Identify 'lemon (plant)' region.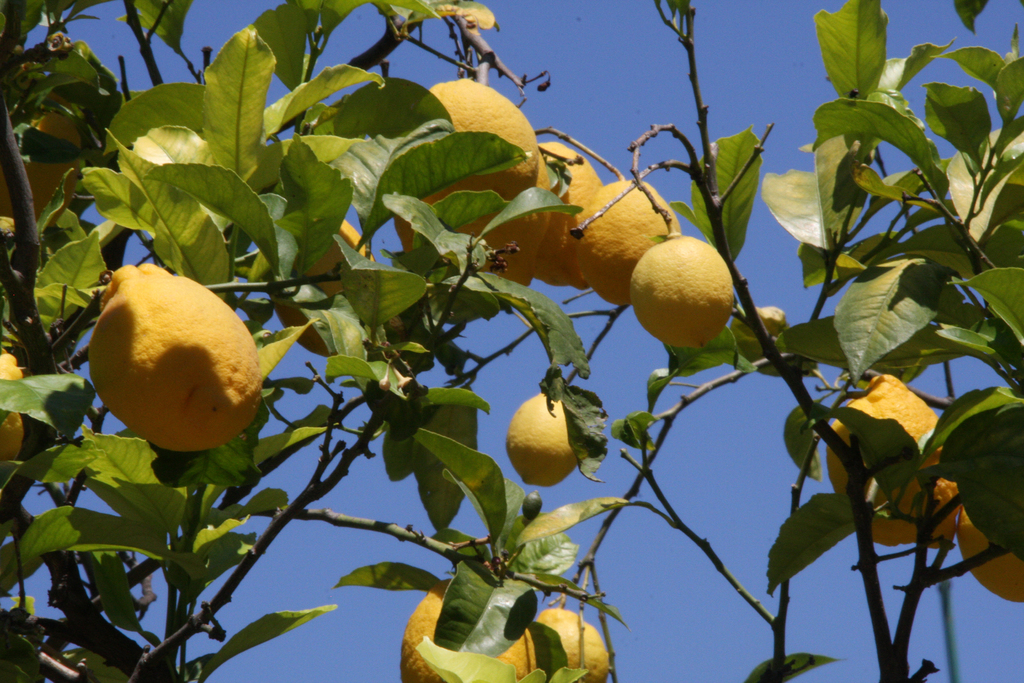
Region: box=[825, 372, 943, 548].
